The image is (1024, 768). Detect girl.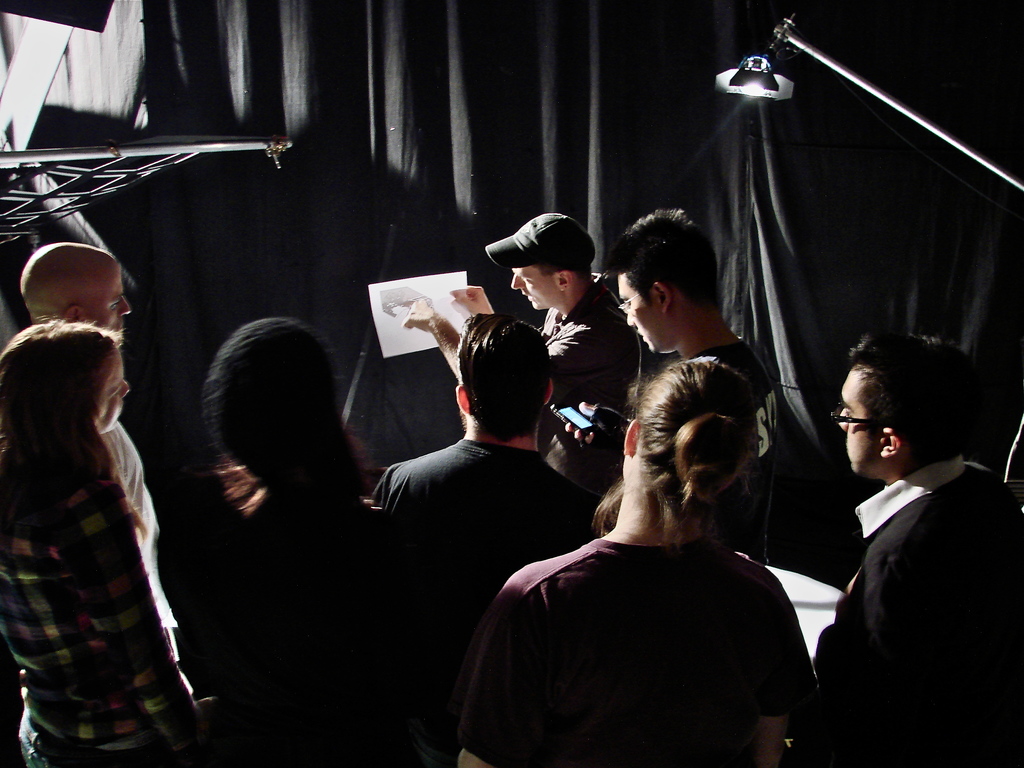
Detection: Rect(453, 355, 819, 767).
